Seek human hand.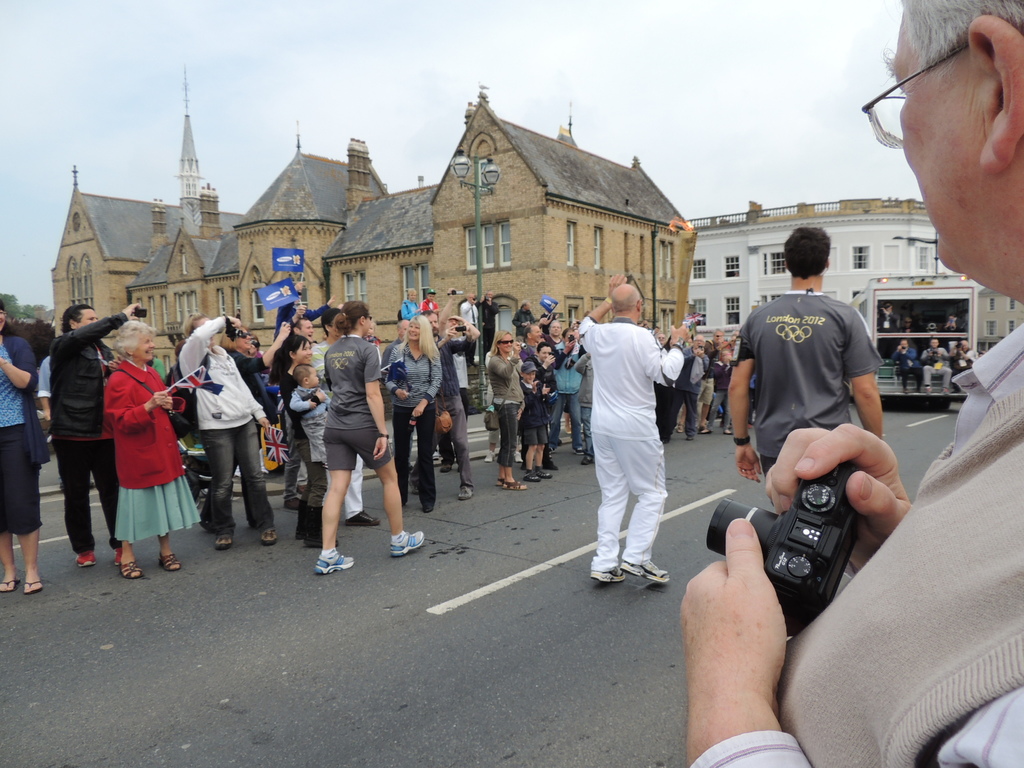
bbox(148, 391, 168, 410).
